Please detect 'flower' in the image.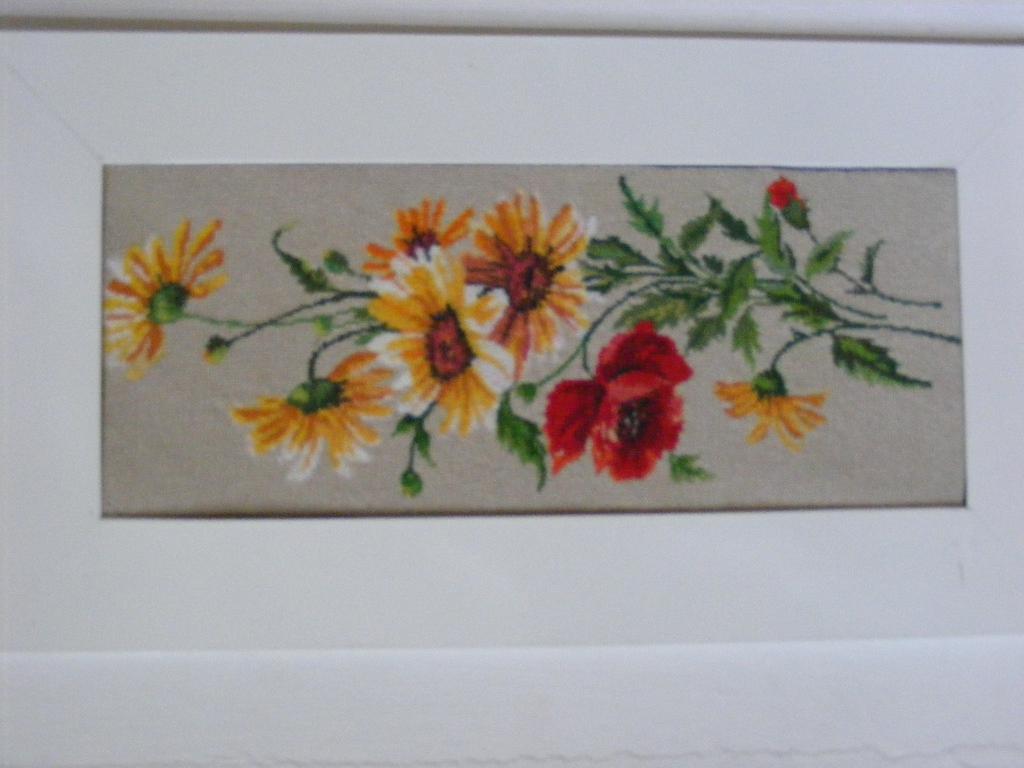
[x1=107, y1=214, x2=230, y2=382].
